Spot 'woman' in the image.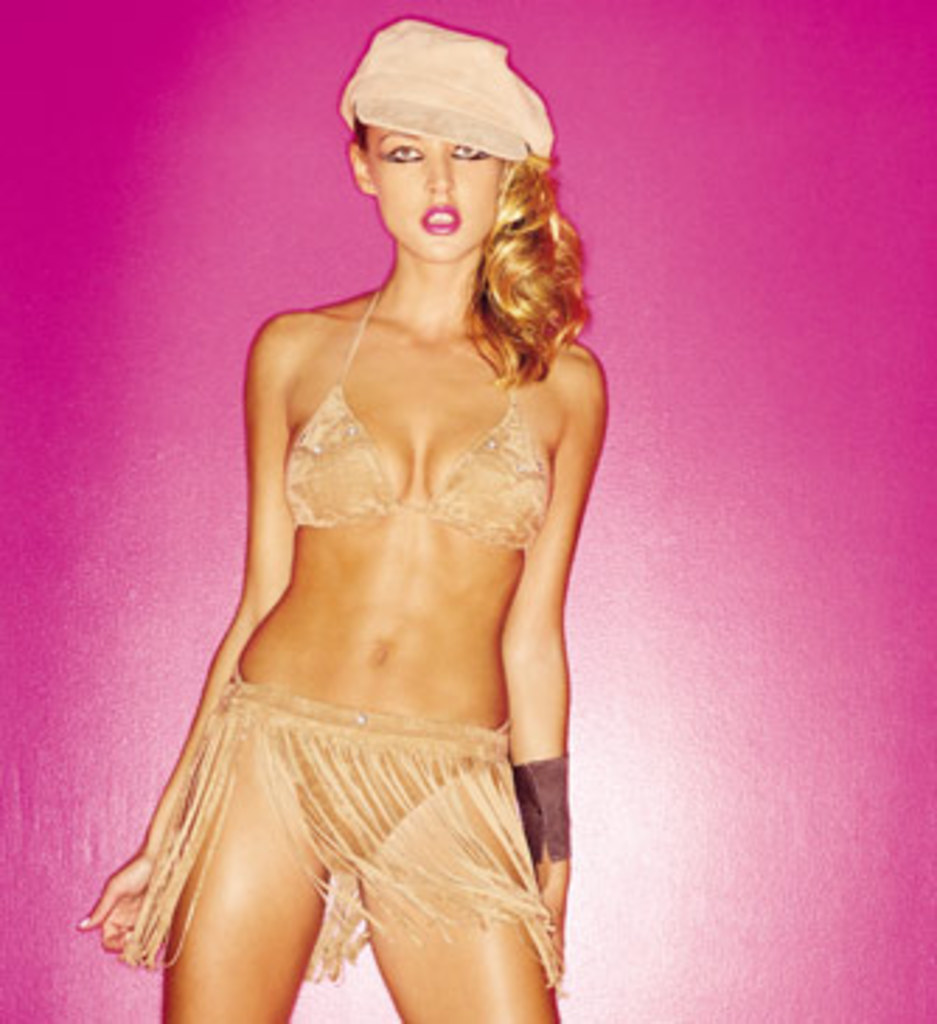
'woman' found at bbox(65, 8, 628, 1010).
